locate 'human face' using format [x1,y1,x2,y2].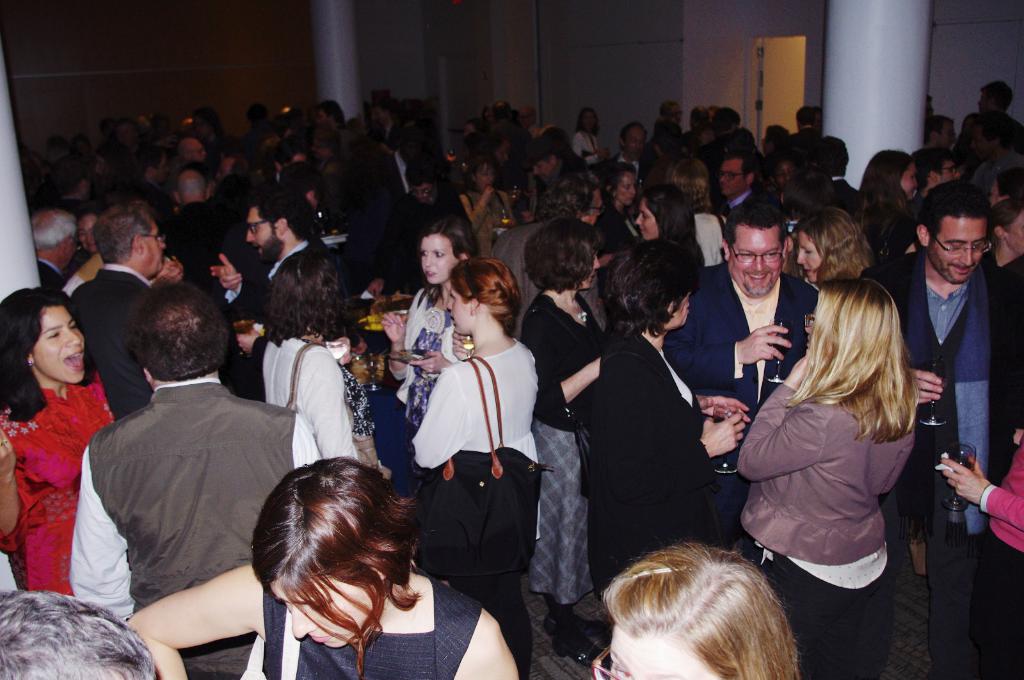
[478,158,499,188].
